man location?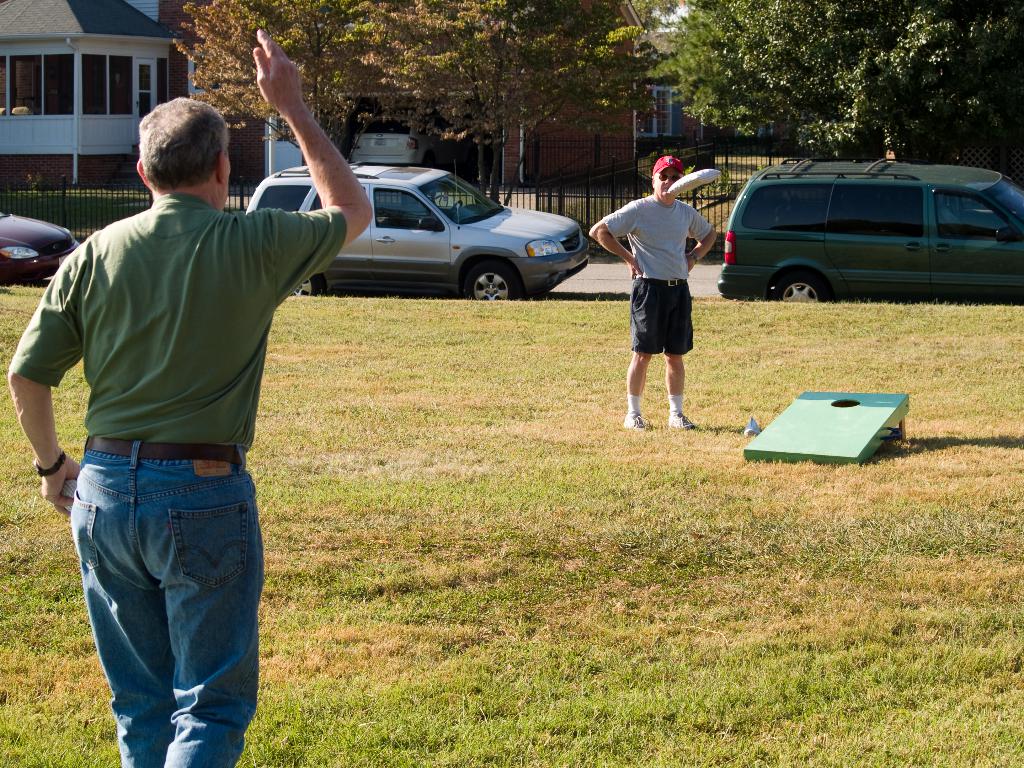
crop(9, 24, 376, 767)
